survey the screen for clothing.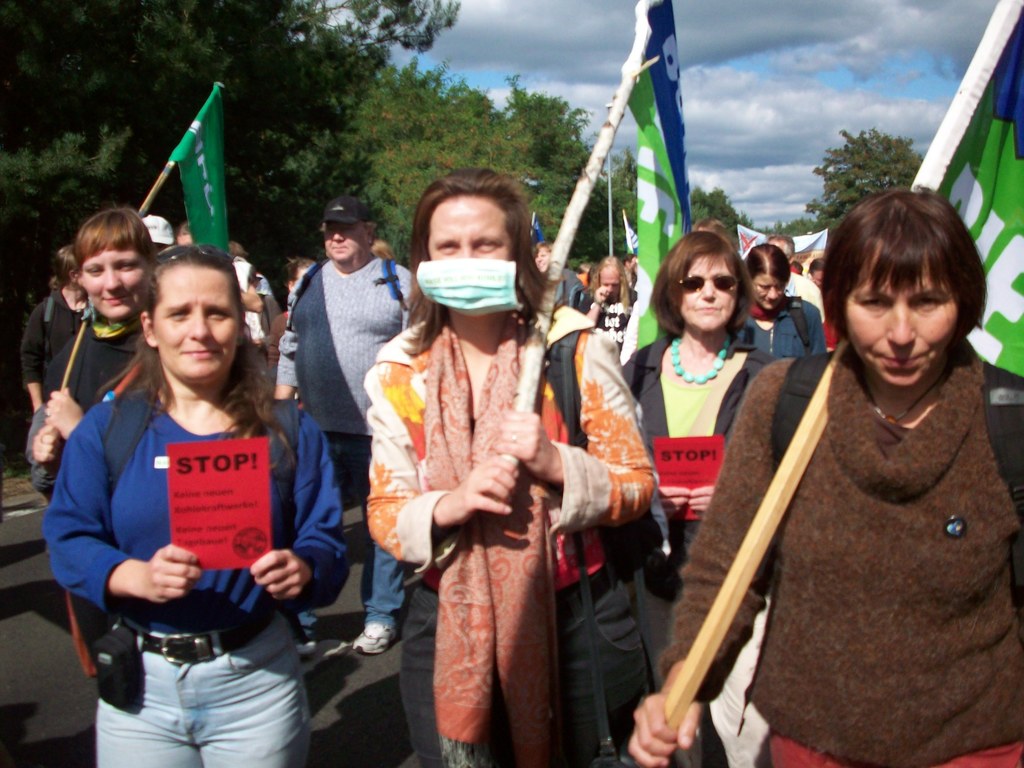
Survey found: detection(272, 259, 414, 516).
